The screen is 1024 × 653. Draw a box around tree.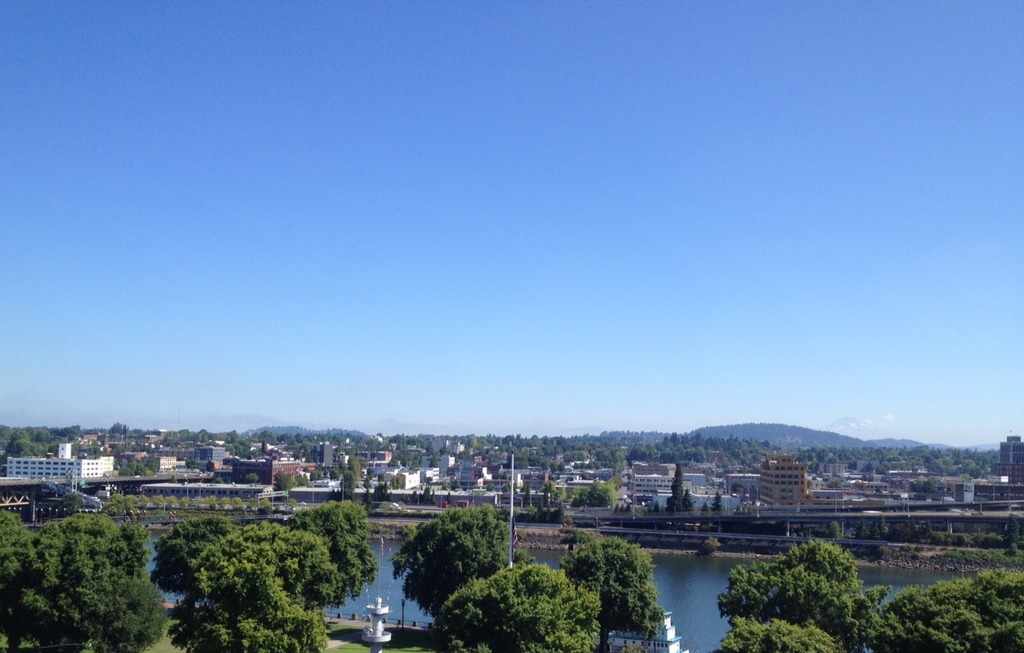
<region>665, 464, 691, 517</region>.
